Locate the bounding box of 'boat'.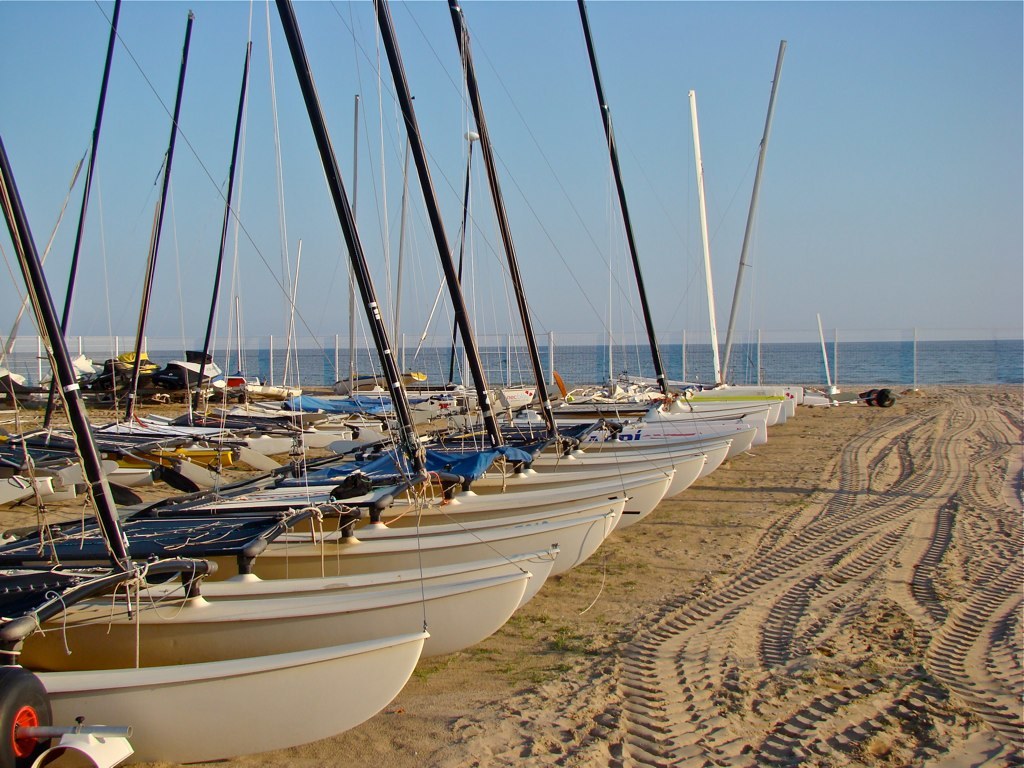
Bounding box: 430/3/740/453.
